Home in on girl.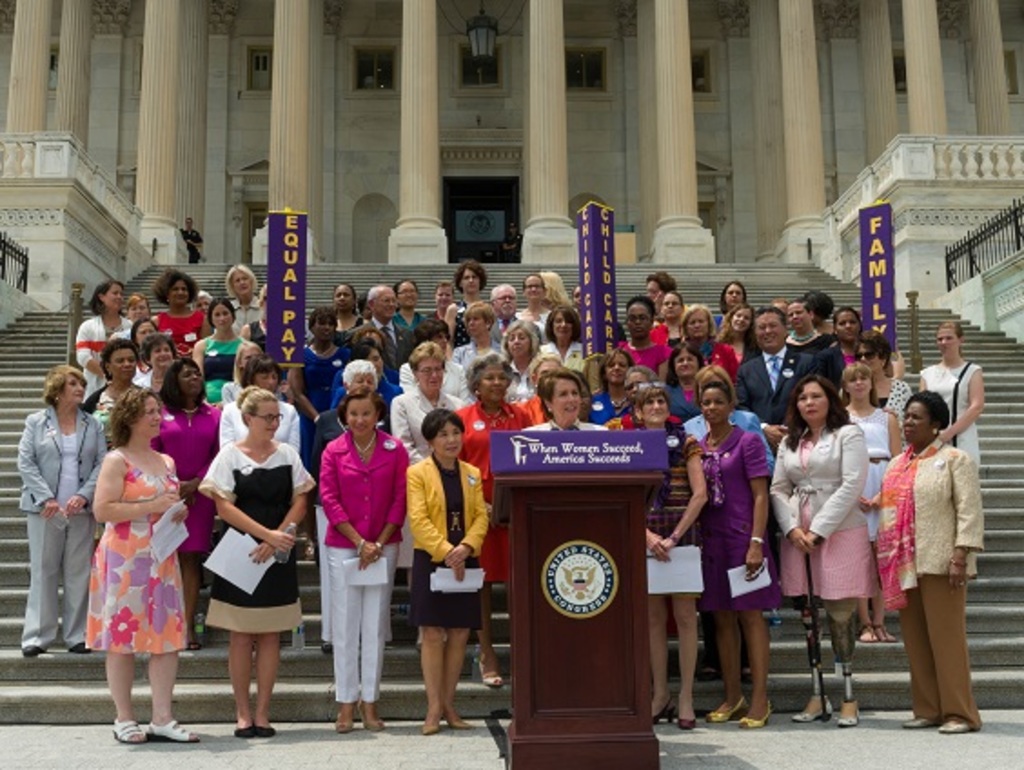
Homed in at 768 296 792 327.
